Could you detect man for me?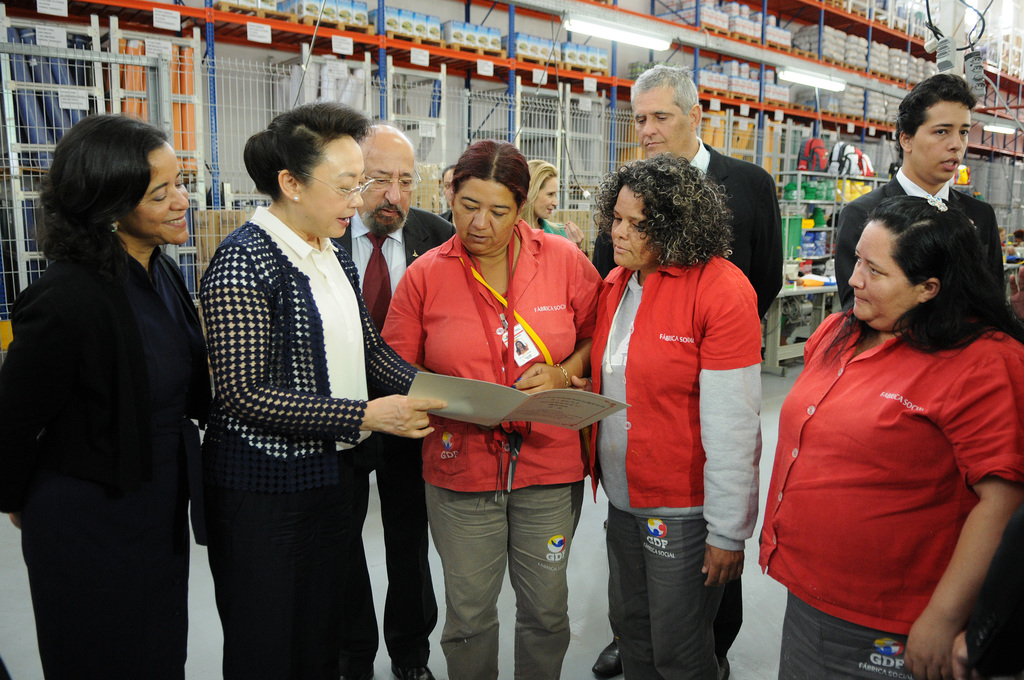
Detection result: bbox(833, 76, 1012, 311).
